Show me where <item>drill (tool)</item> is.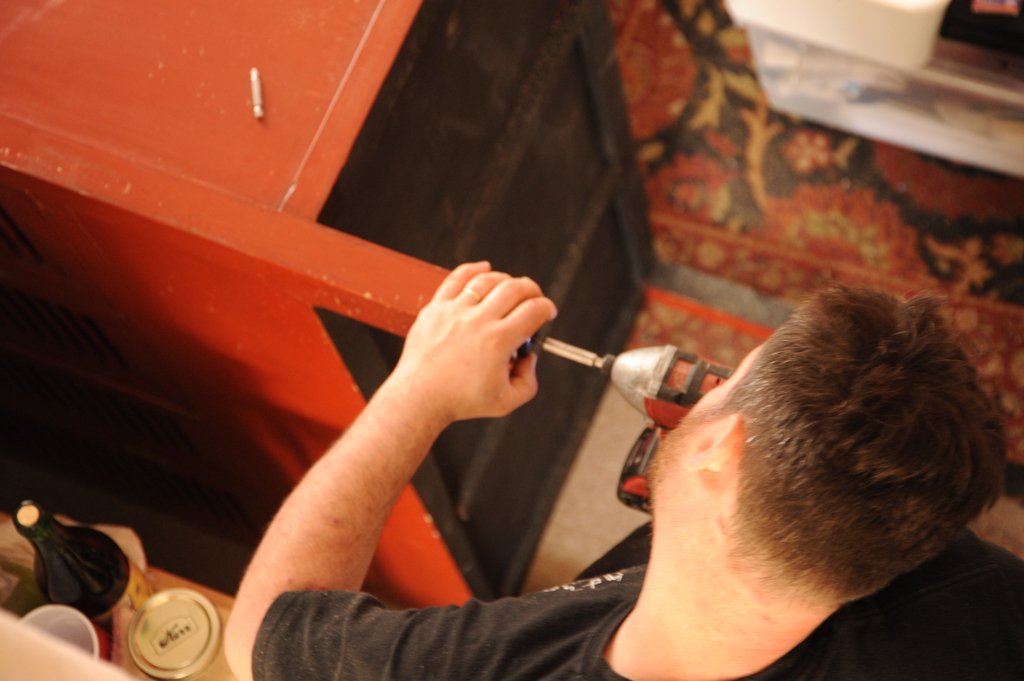
<item>drill (tool)</item> is at 607/337/732/513.
